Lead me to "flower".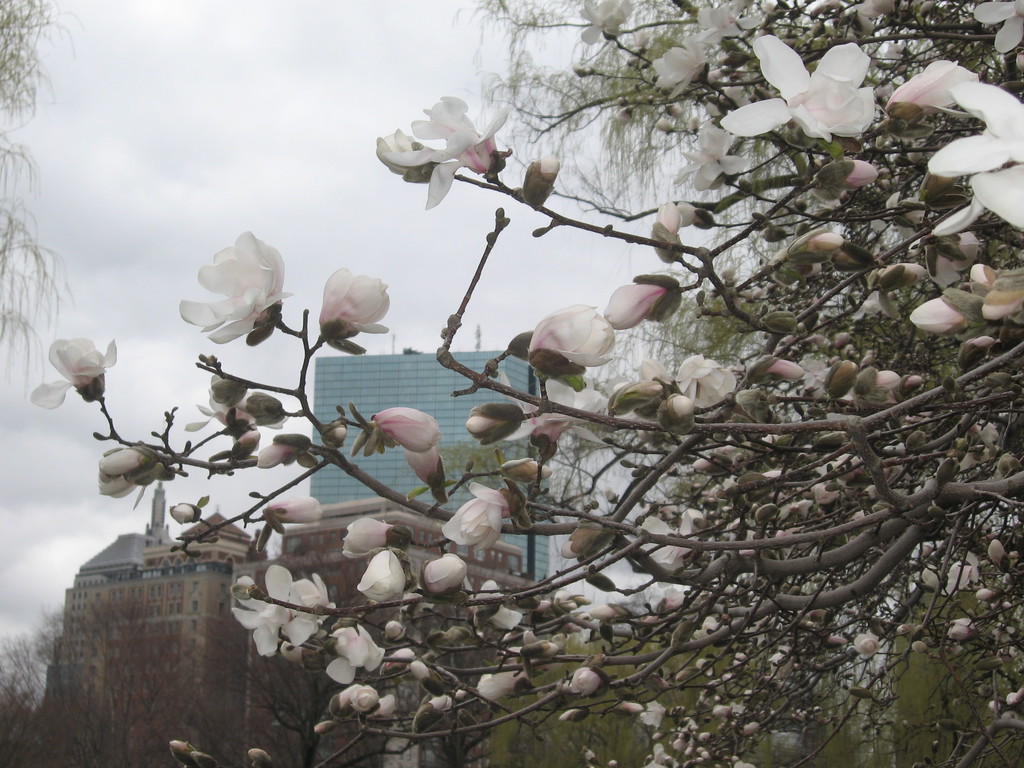
Lead to bbox=(96, 444, 165, 499).
